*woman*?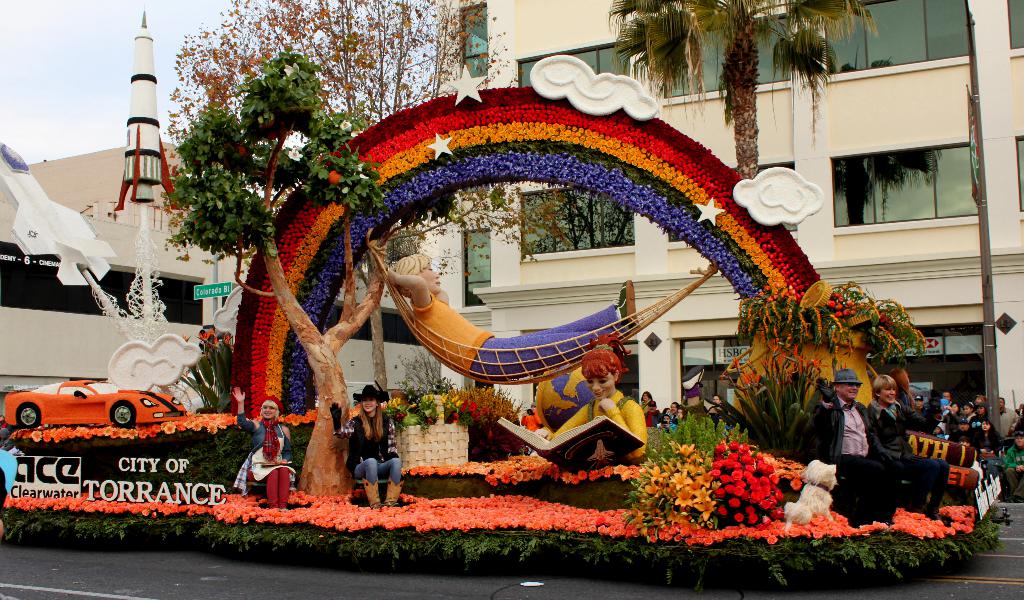
pyautogui.locateOnScreen(231, 385, 294, 510)
